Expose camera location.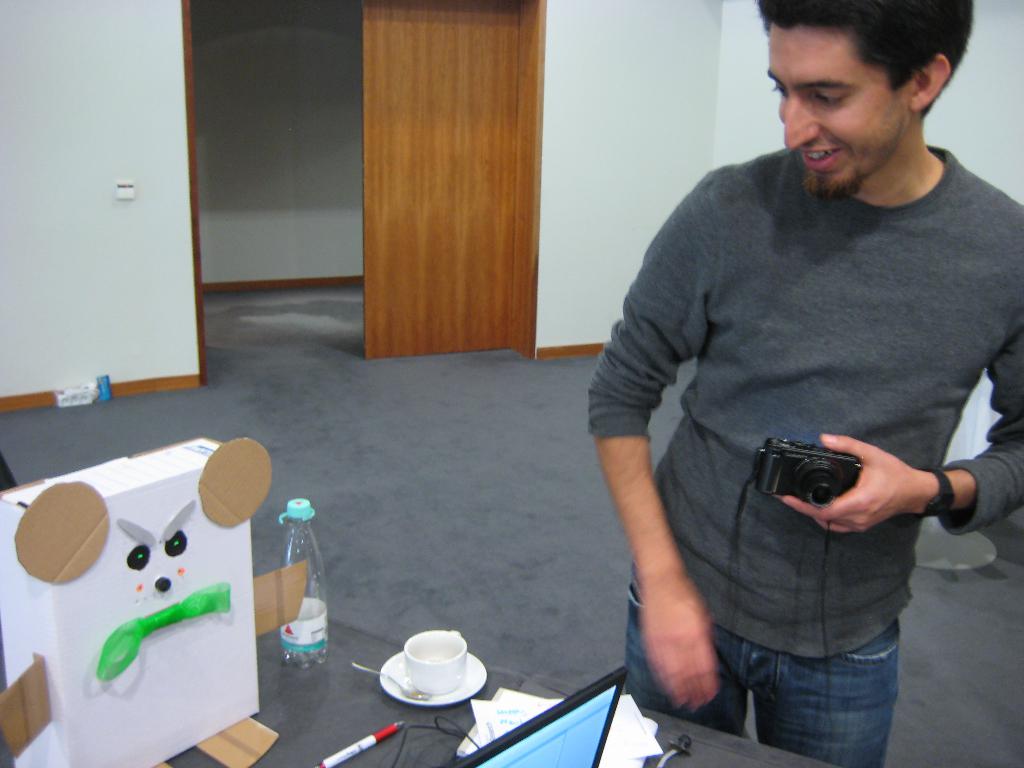
Exposed at bbox=[749, 436, 864, 511].
